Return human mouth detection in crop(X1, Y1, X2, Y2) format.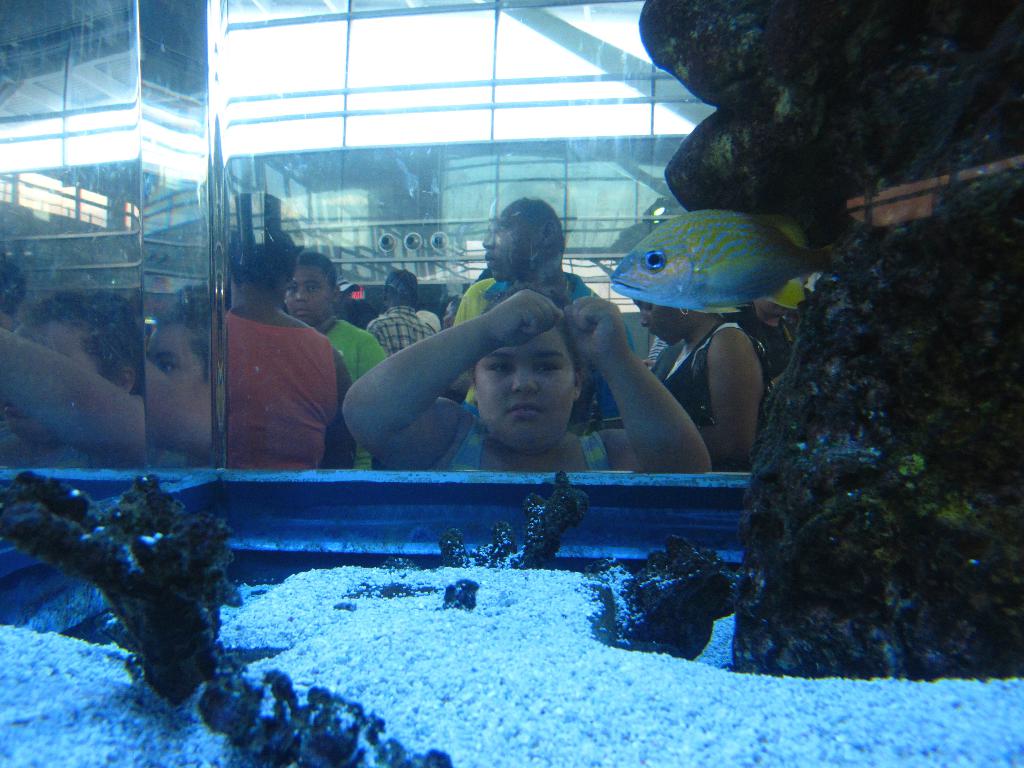
crop(503, 394, 548, 421).
